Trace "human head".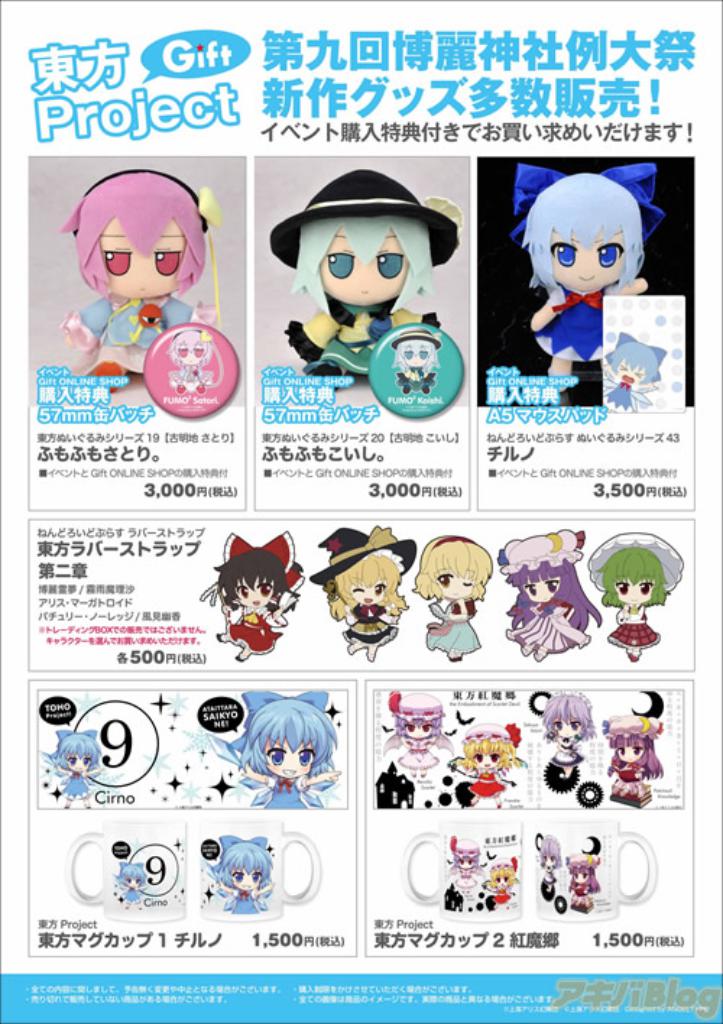
Traced to 535 829 561 871.
